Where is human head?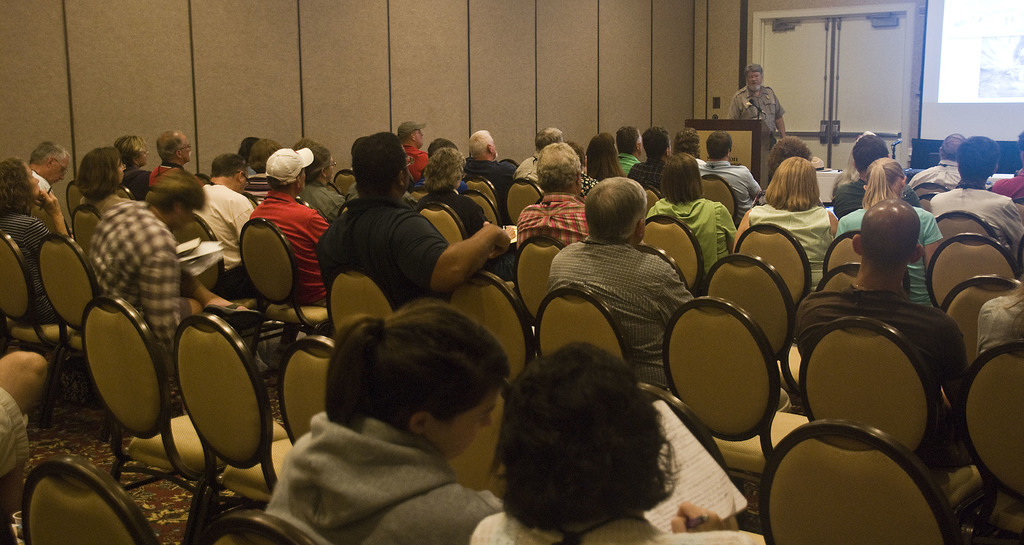
box(937, 132, 968, 162).
